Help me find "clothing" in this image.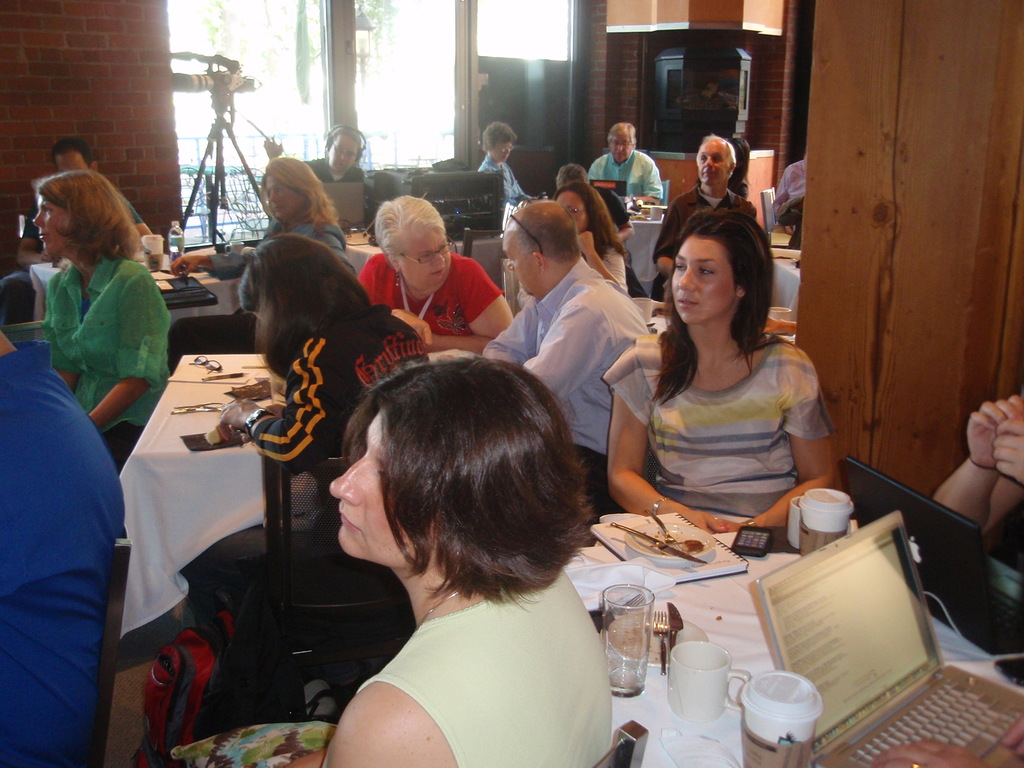
Found it: 360:253:497:351.
